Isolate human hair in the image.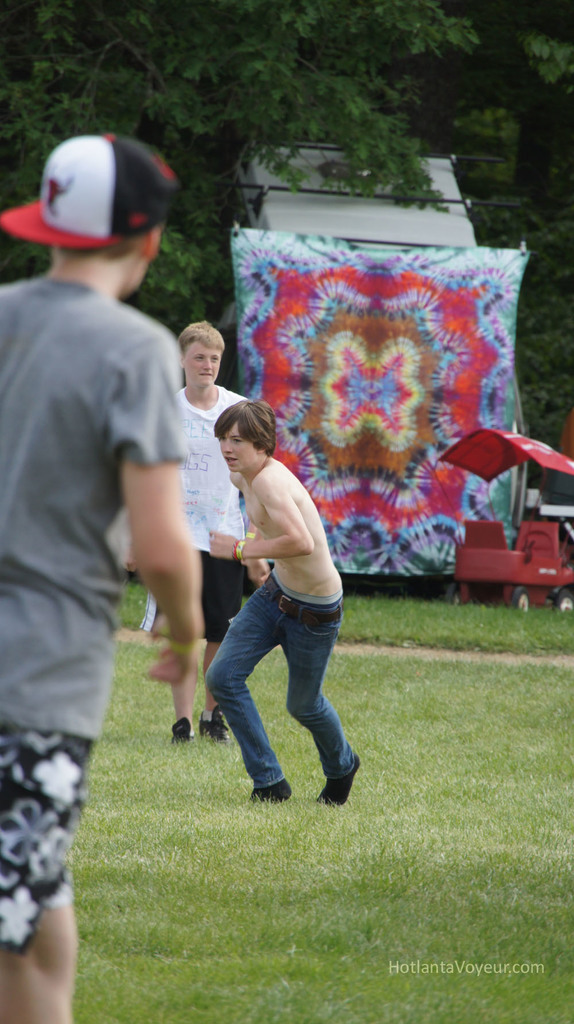
Isolated region: box(170, 314, 221, 385).
